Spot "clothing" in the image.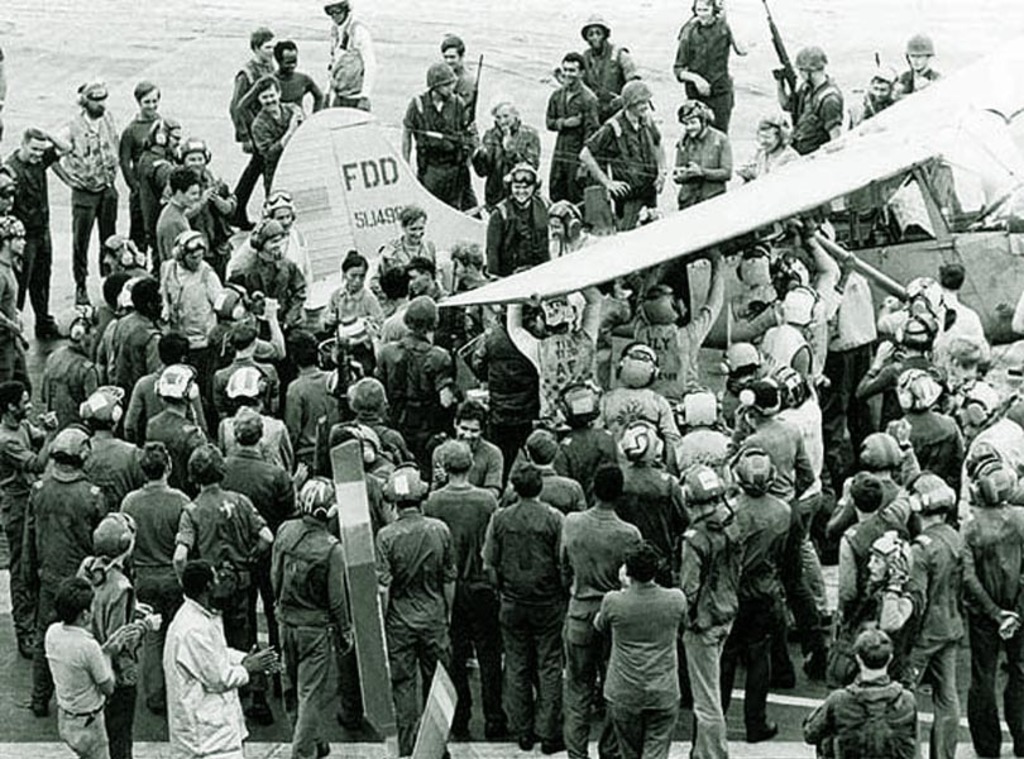
"clothing" found at bbox=[957, 500, 1023, 758].
